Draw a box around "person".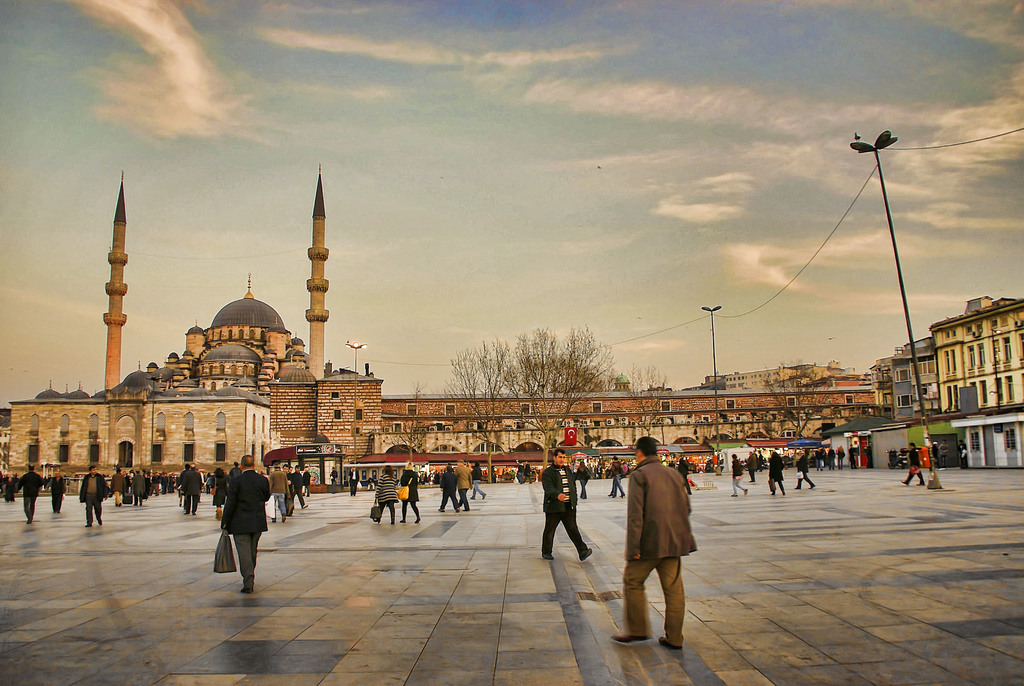
pyautogui.locateOnScreen(468, 461, 490, 496).
